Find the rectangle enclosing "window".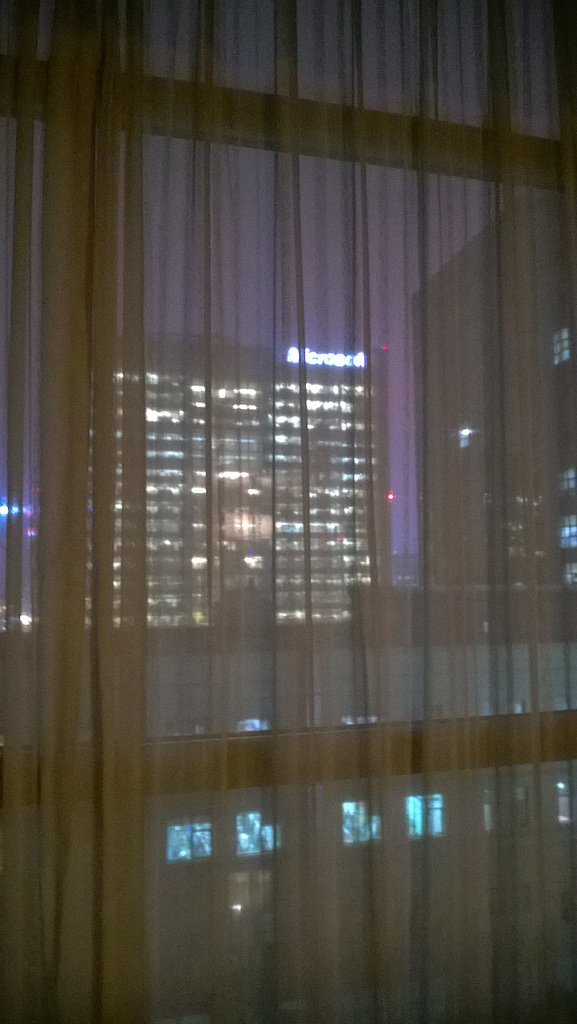
[0, 0, 576, 1023].
